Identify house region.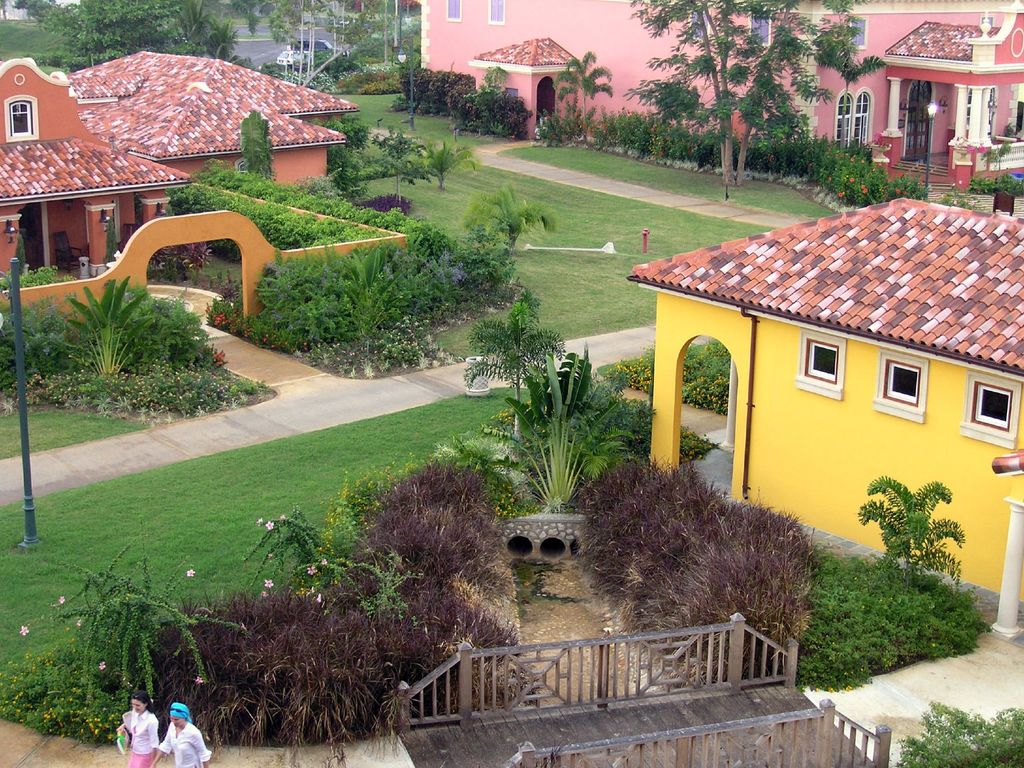
Region: l=0, t=40, r=369, b=269.
